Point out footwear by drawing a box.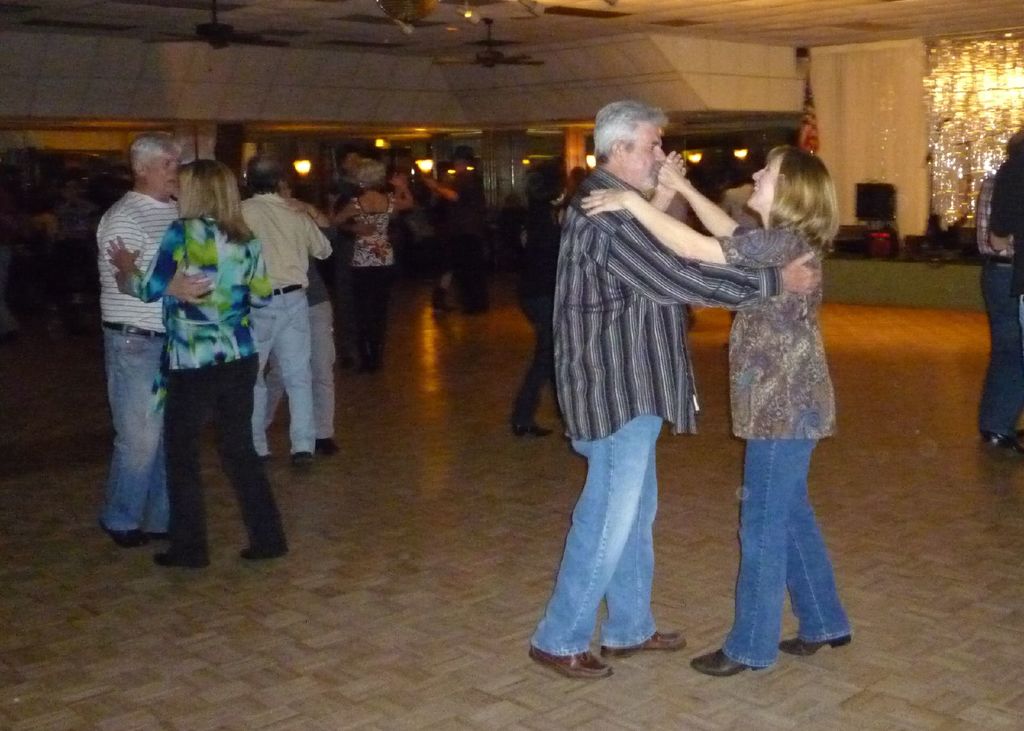
bbox=(289, 449, 315, 481).
